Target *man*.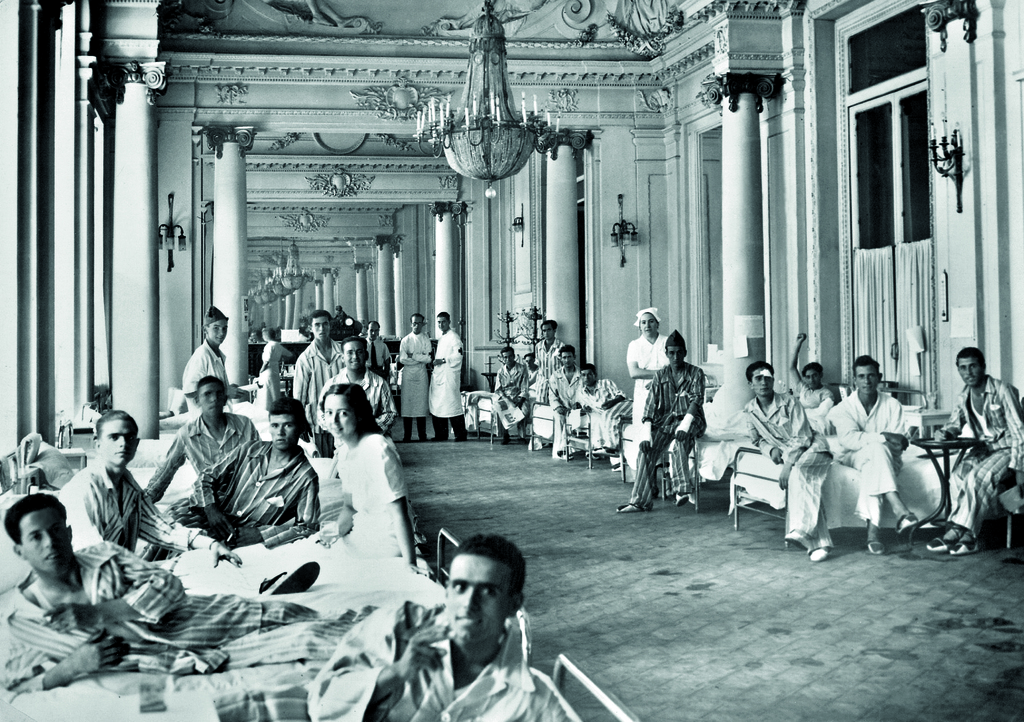
Target region: bbox(616, 328, 703, 517).
